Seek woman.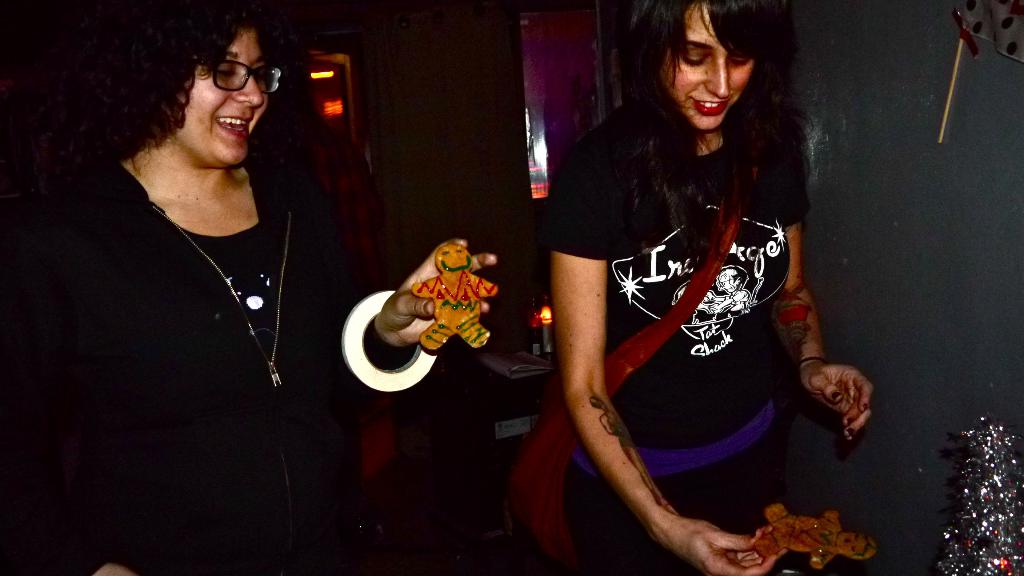
0, 2, 504, 575.
